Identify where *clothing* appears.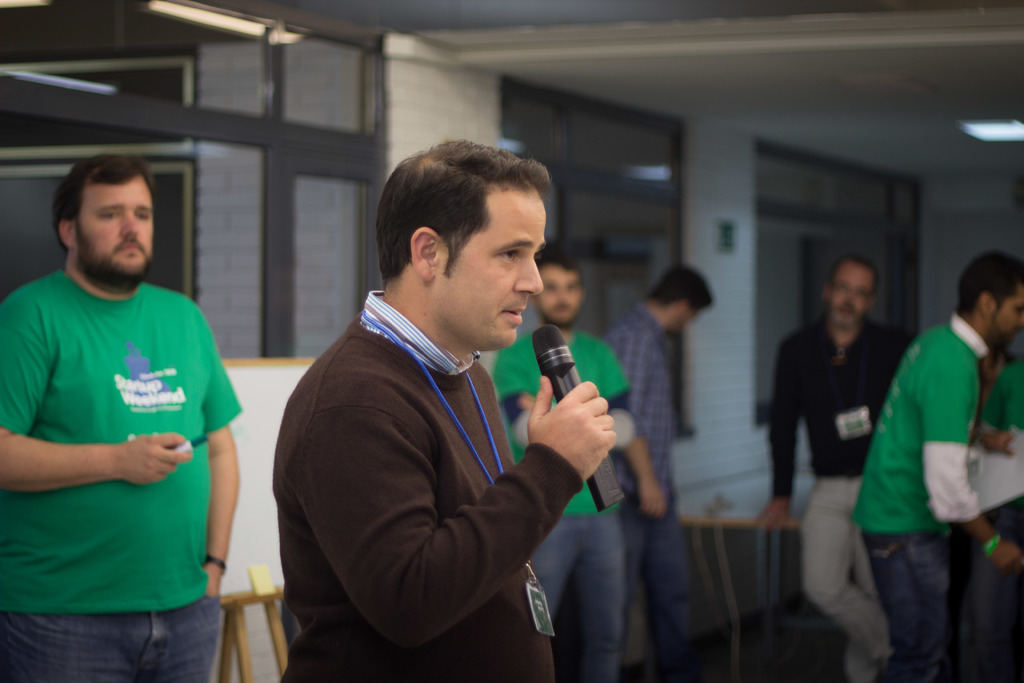
Appears at region(591, 292, 699, 682).
